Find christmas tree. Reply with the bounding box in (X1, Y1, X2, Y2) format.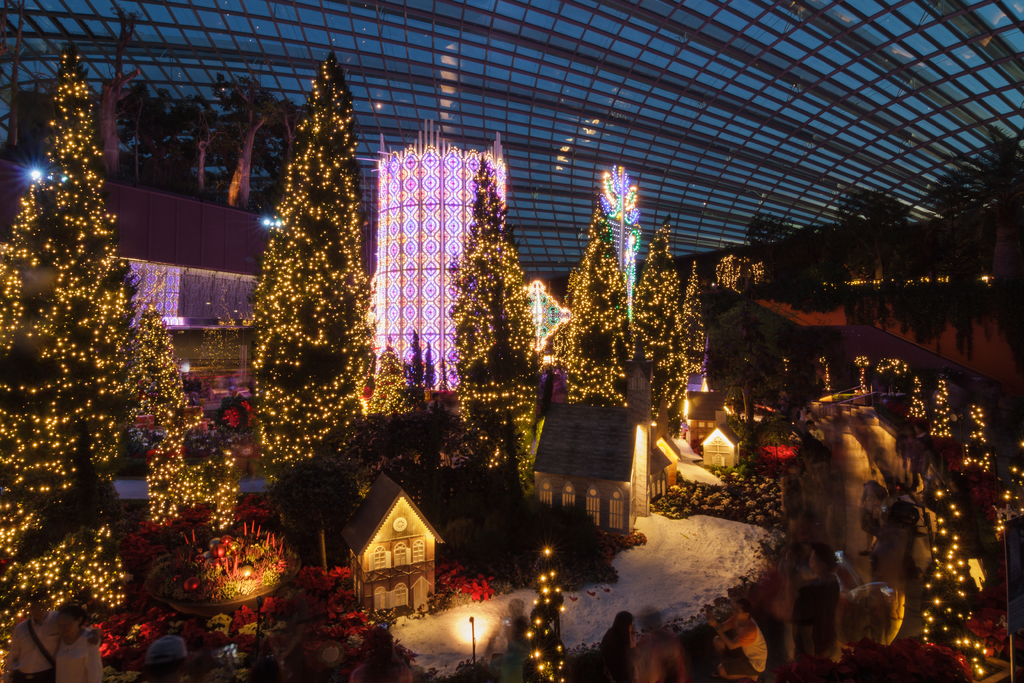
(134, 293, 186, 413).
